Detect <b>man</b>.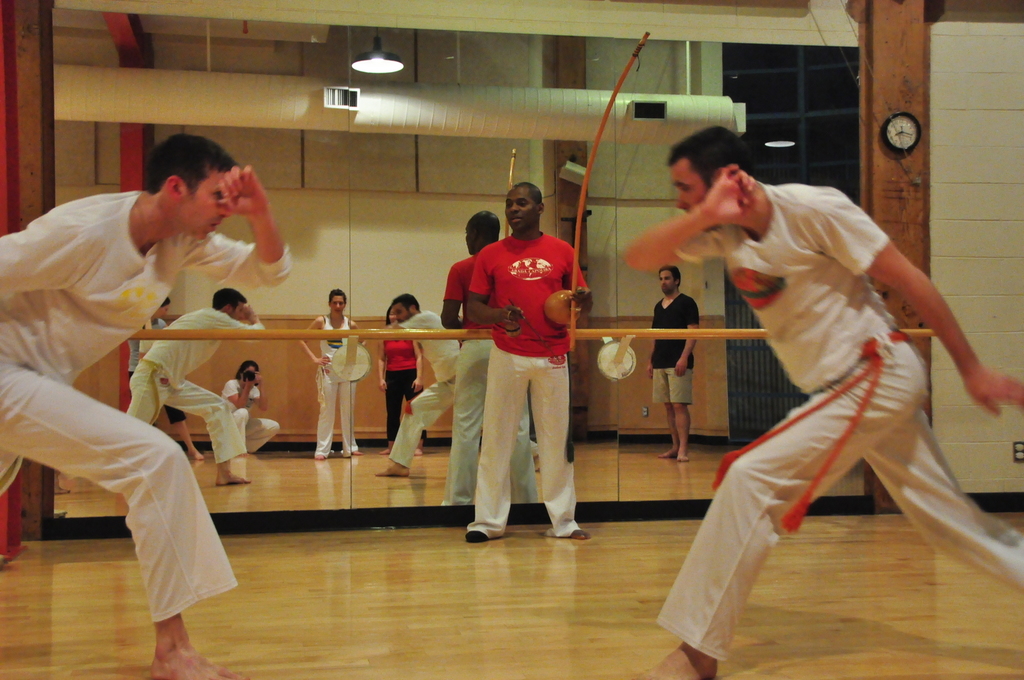
Detected at <box>442,191,596,559</box>.
